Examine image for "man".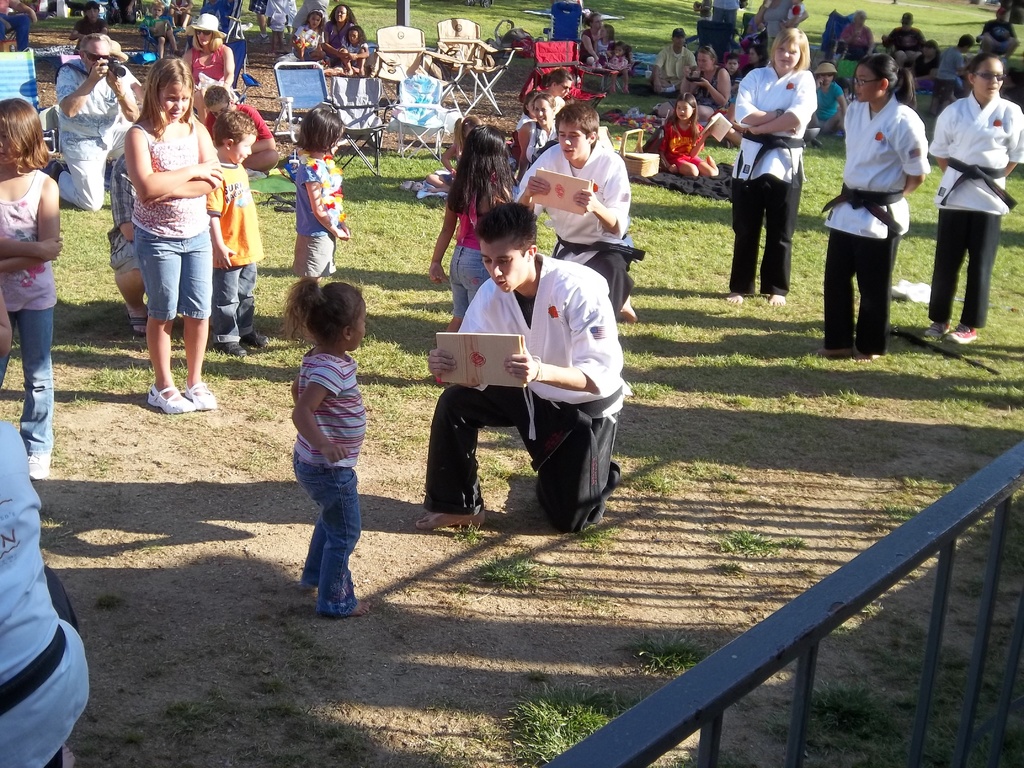
Examination result: [x1=432, y1=218, x2=625, y2=540].
